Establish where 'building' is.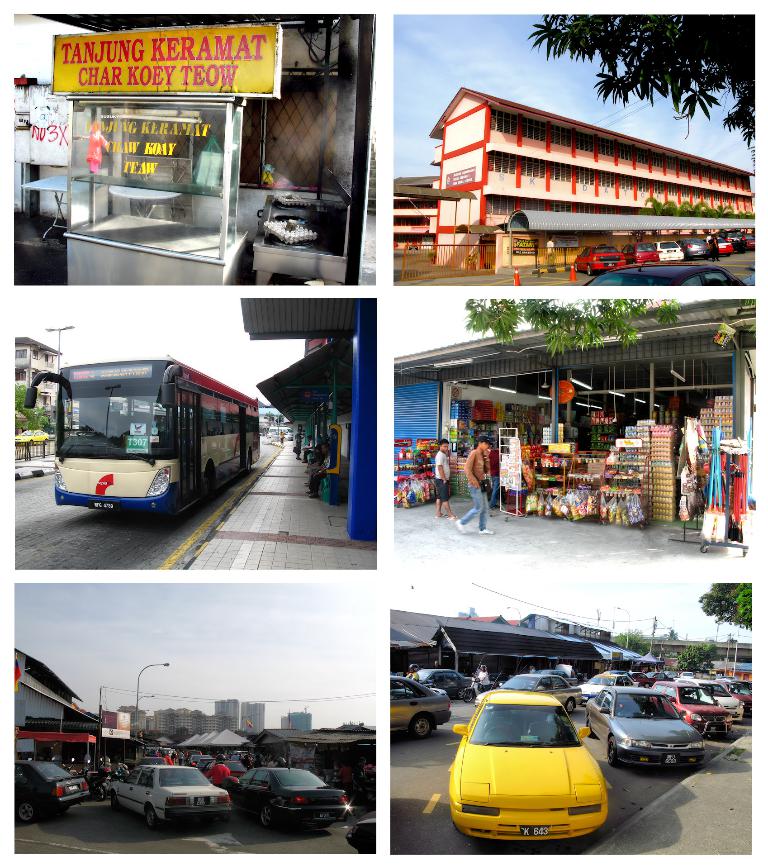
Established at rect(395, 174, 434, 253).
